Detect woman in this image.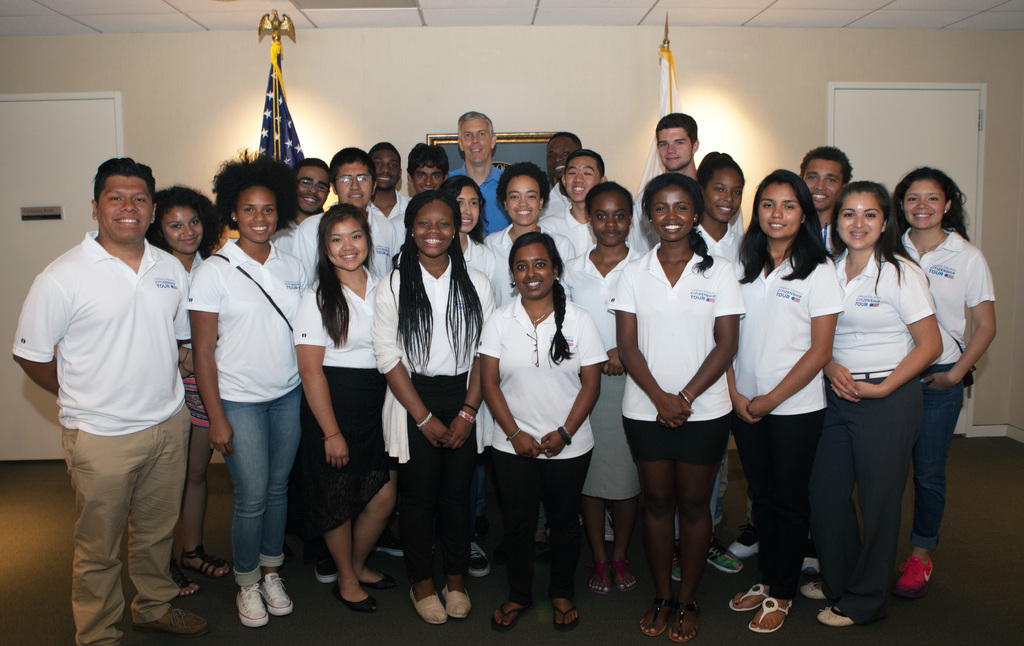
Detection: 827:171:942:643.
